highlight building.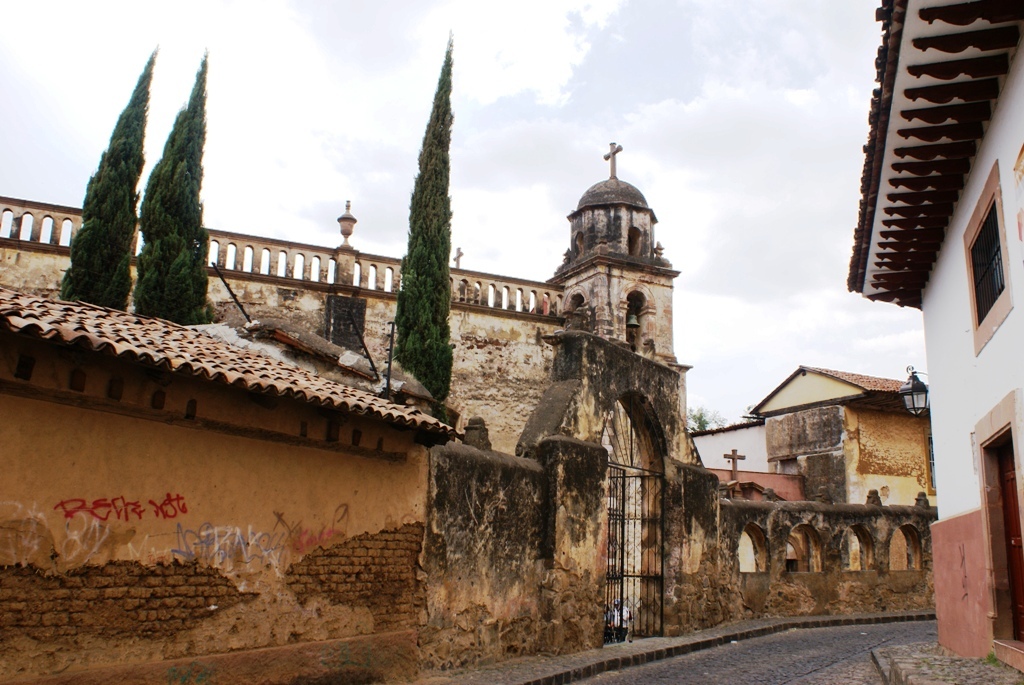
Highlighted region: BBox(846, 0, 1023, 672).
